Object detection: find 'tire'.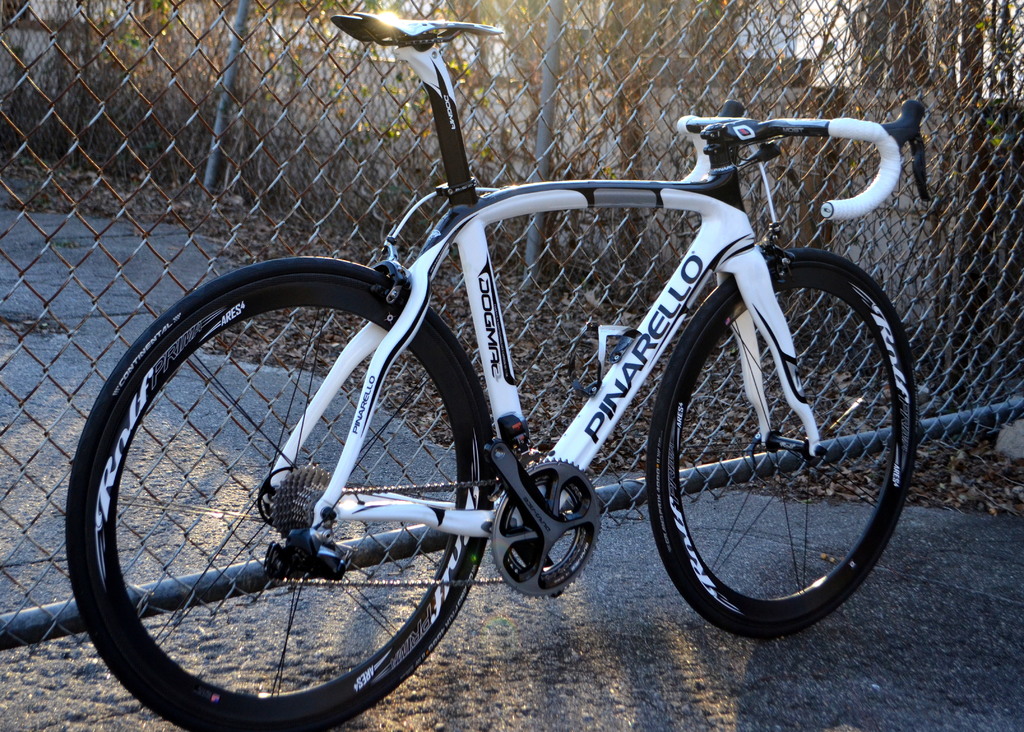
(643,247,919,637).
